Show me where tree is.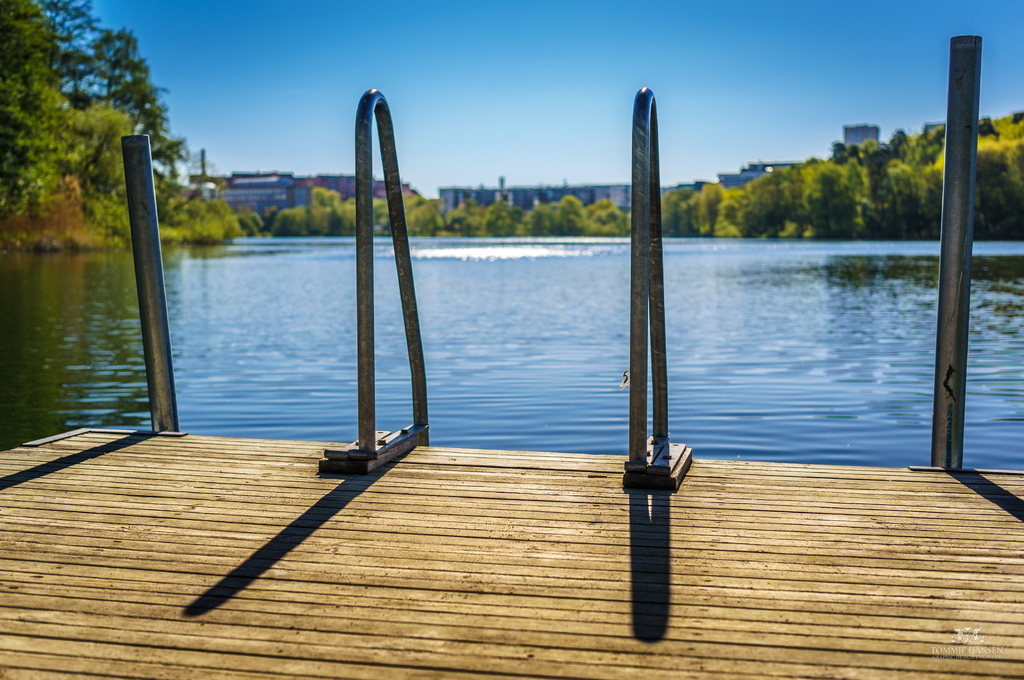
tree is at 278/200/314/237.
